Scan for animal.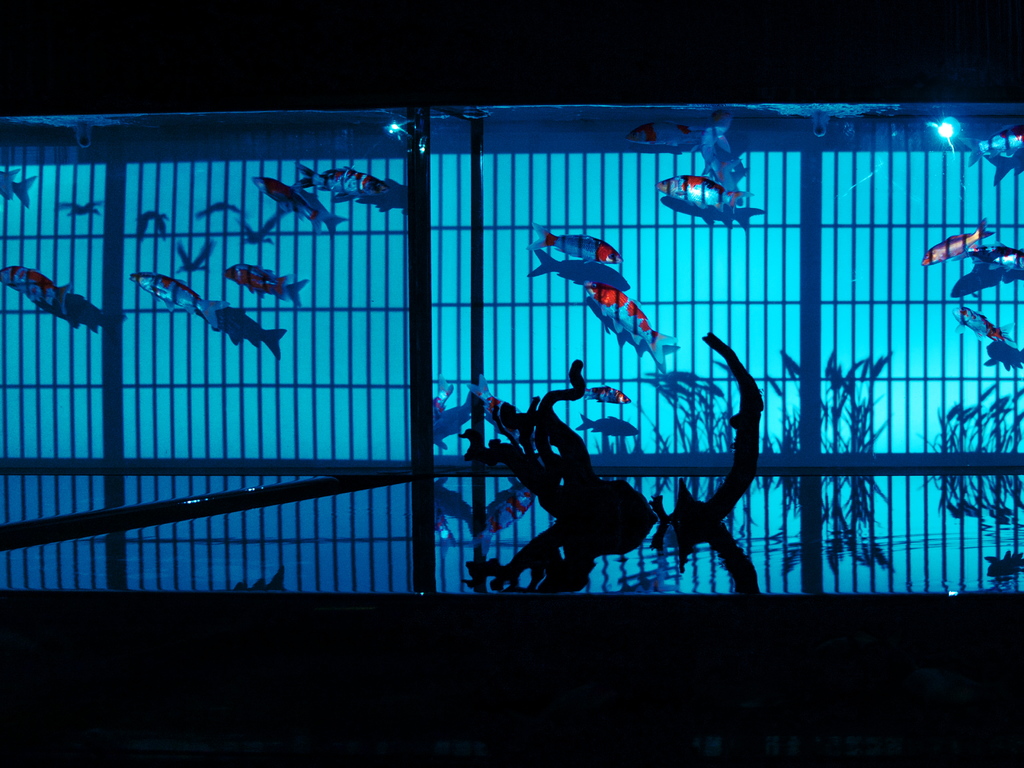
Scan result: left=124, top=276, right=232, bottom=332.
